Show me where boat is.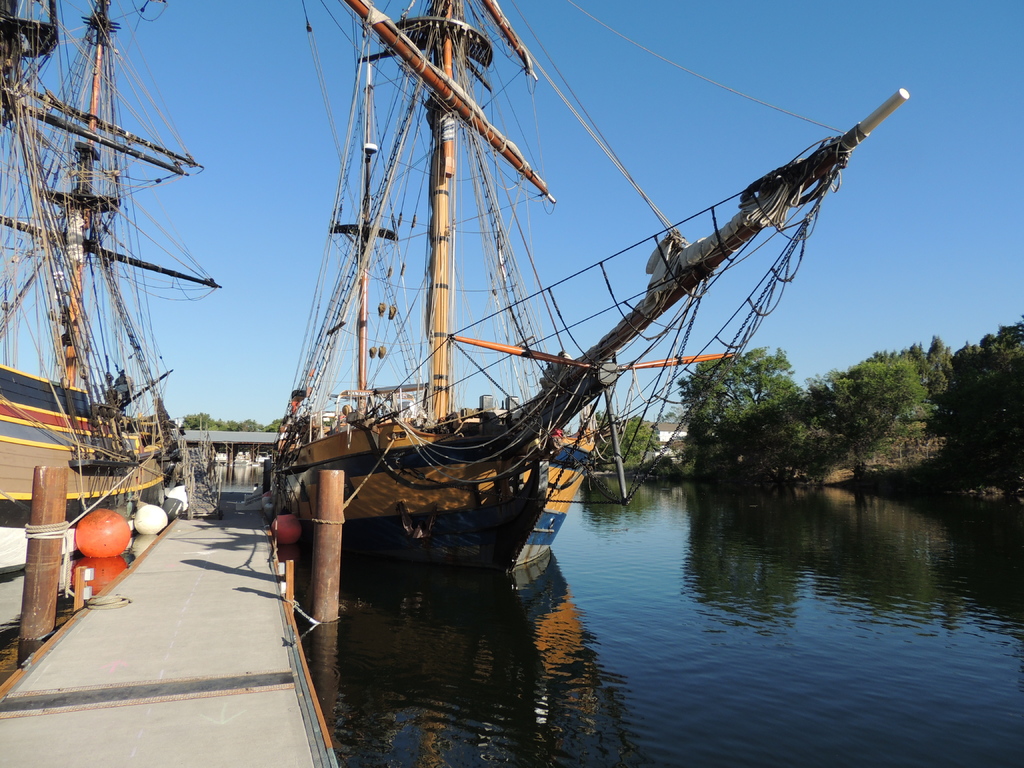
boat is at pyautogui.locateOnScreen(228, 5, 927, 622).
